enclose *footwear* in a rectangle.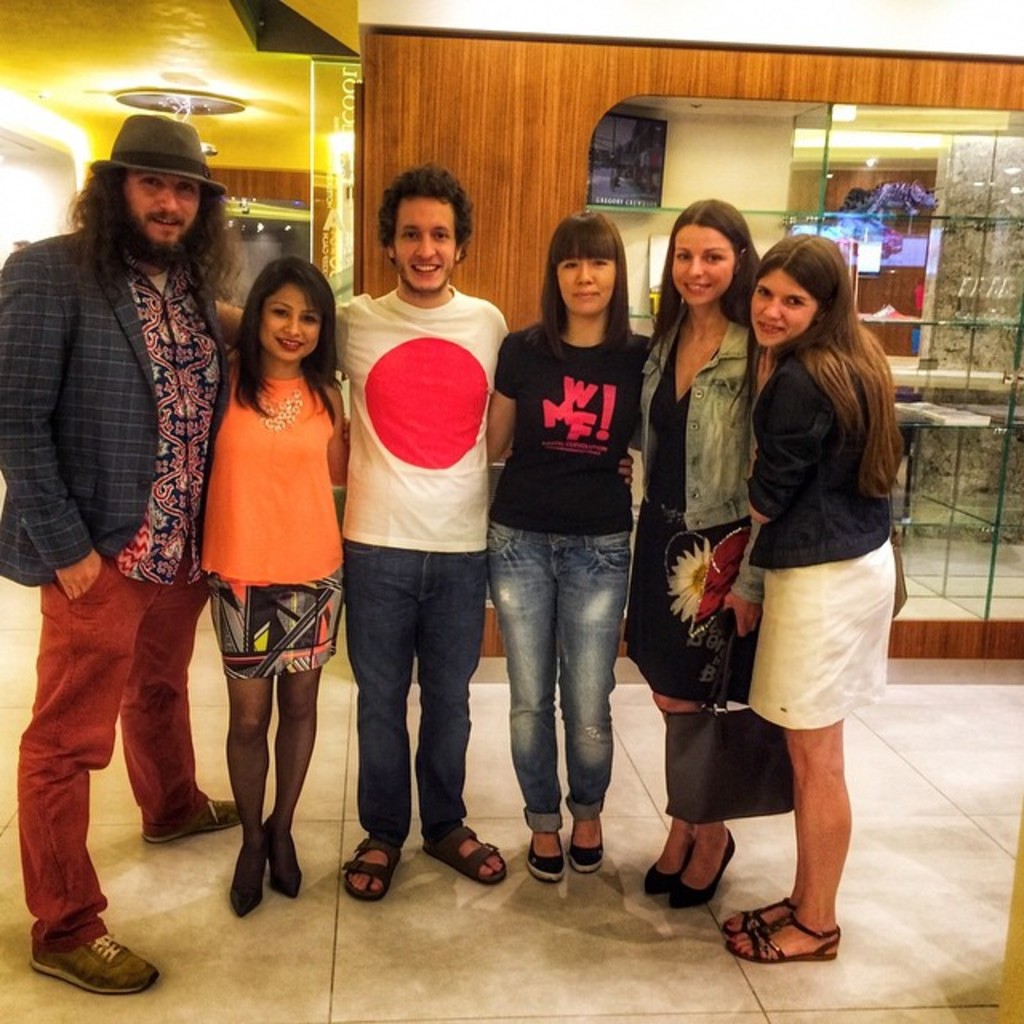
{"left": 422, "top": 826, "right": 510, "bottom": 885}.
